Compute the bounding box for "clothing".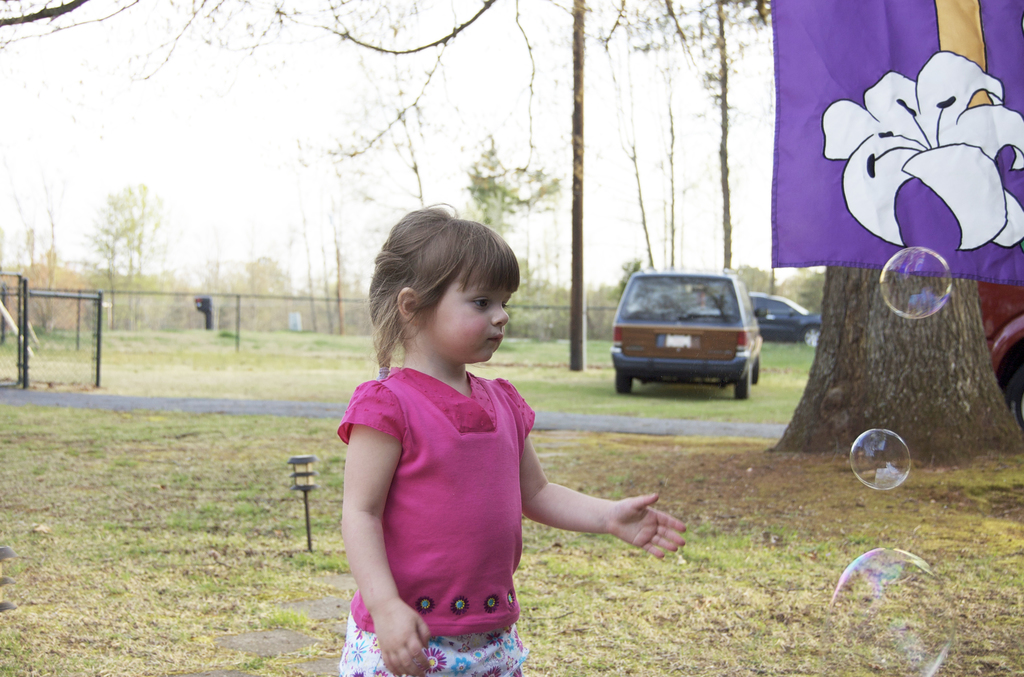
[x1=336, y1=364, x2=536, y2=676].
